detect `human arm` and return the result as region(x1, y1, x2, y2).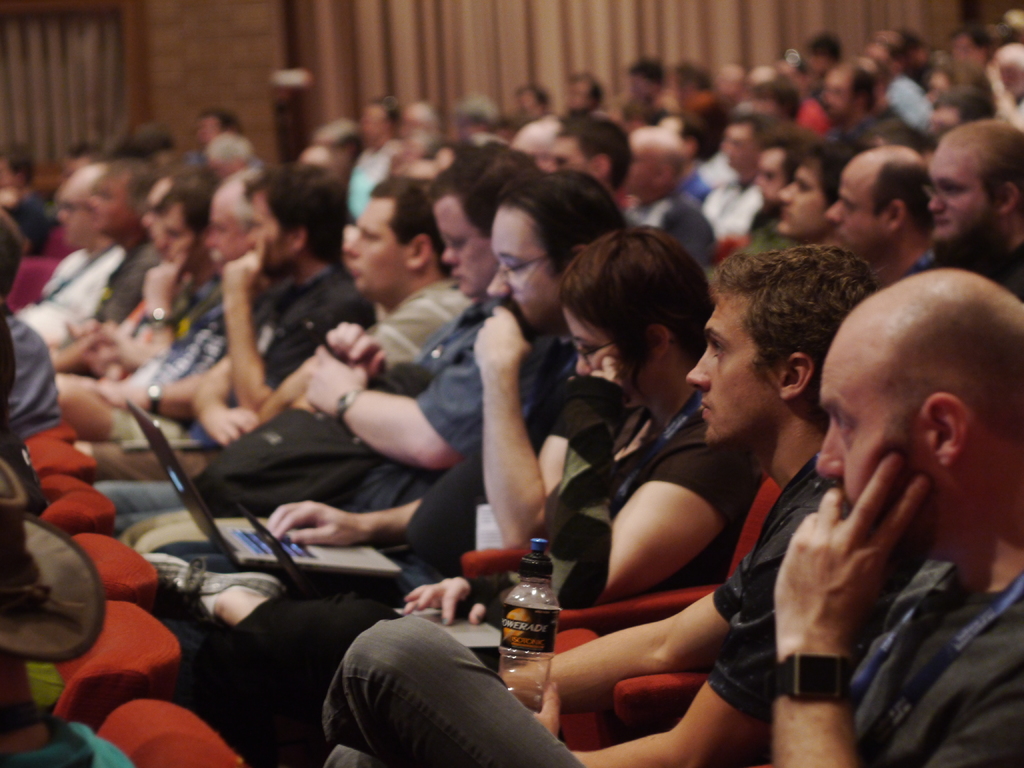
region(266, 490, 435, 543).
